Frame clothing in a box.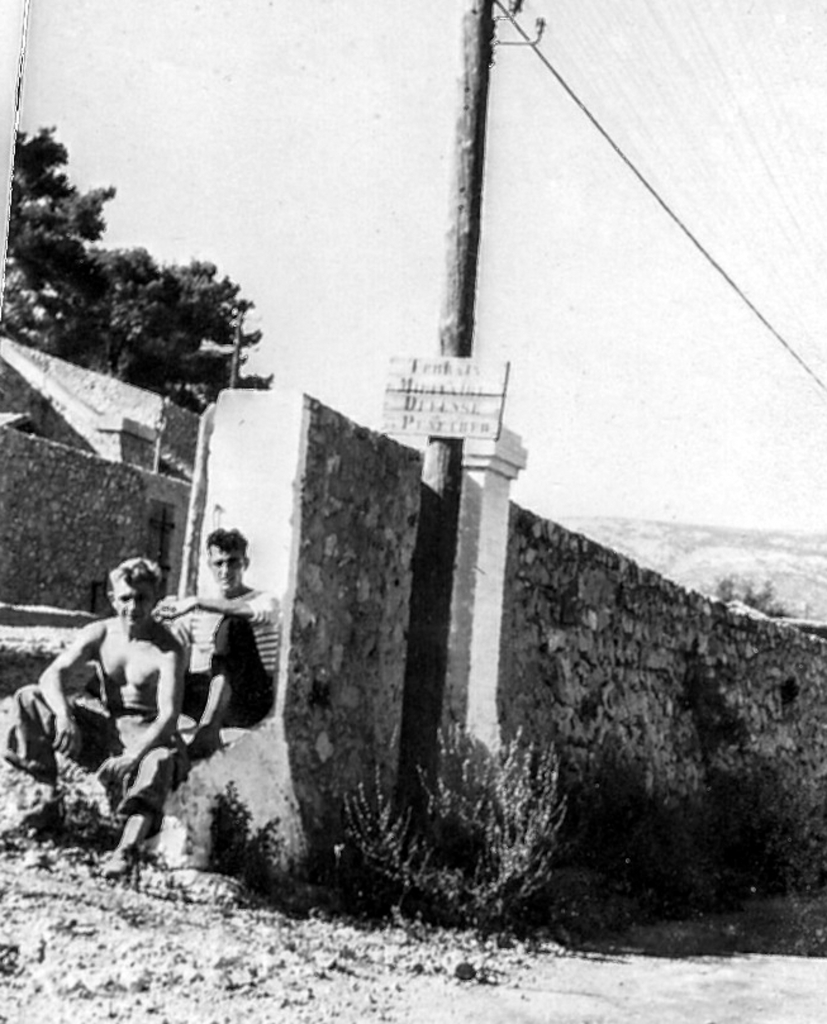
left=0, top=692, right=184, bottom=830.
